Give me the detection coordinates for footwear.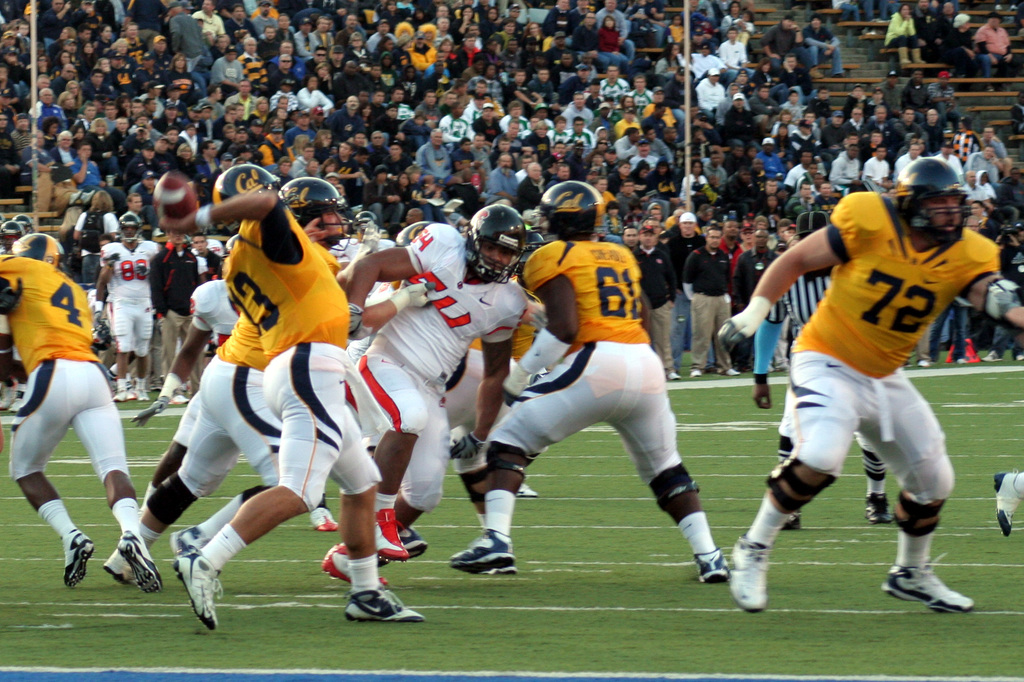
box=[691, 370, 701, 379].
